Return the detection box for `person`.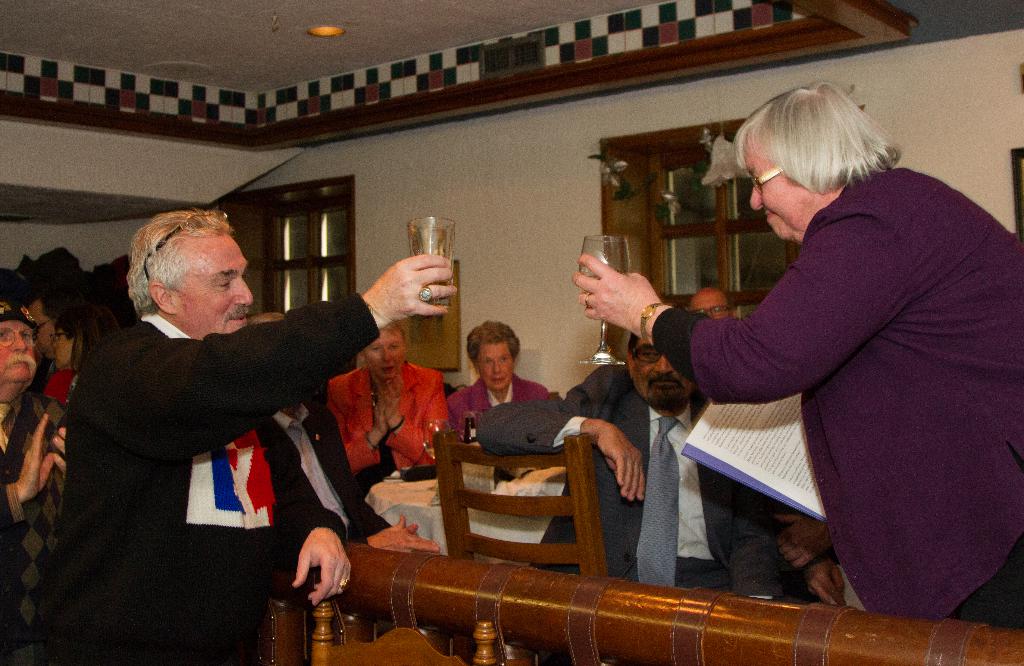
region(570, 76, 1023, 626).
